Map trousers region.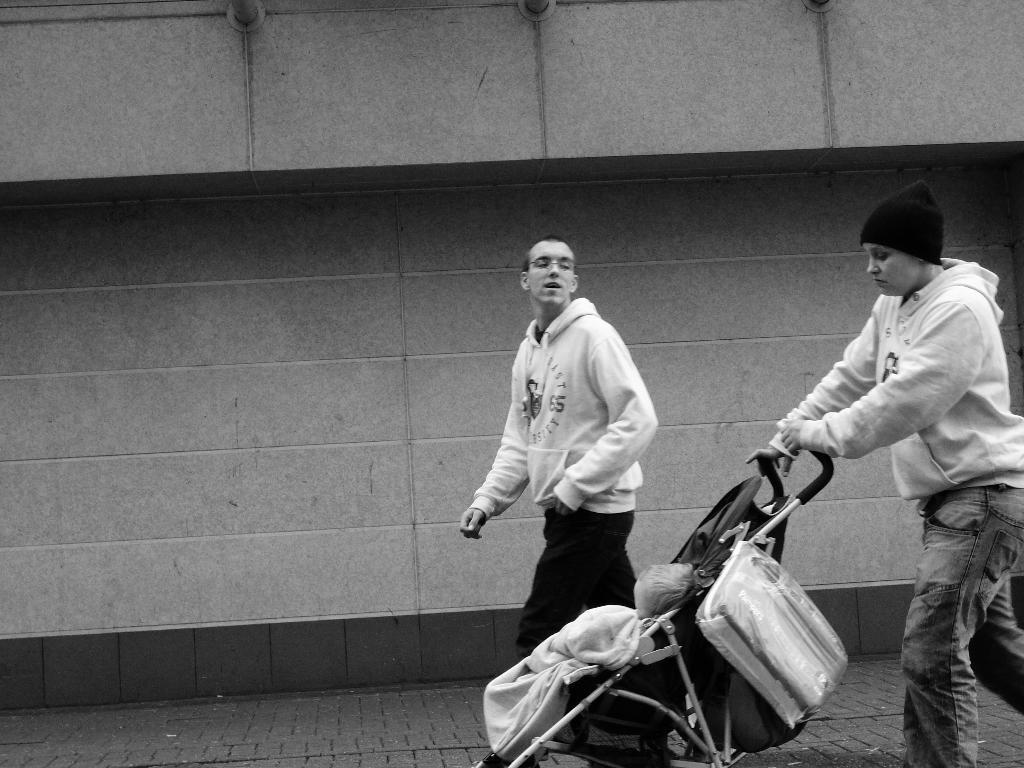
Mapped to {"left": 890, "top": 502, "right": 1005, "bottom": 748}.
